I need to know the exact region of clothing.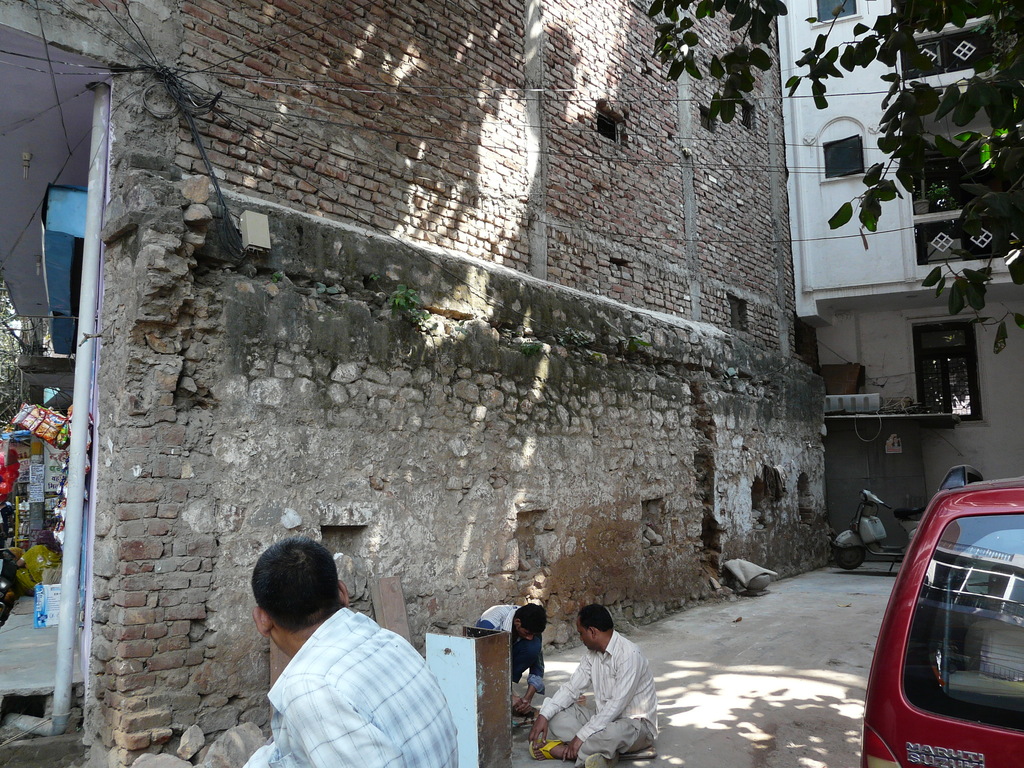
Region: Rect(561, 635, 667, 751).
